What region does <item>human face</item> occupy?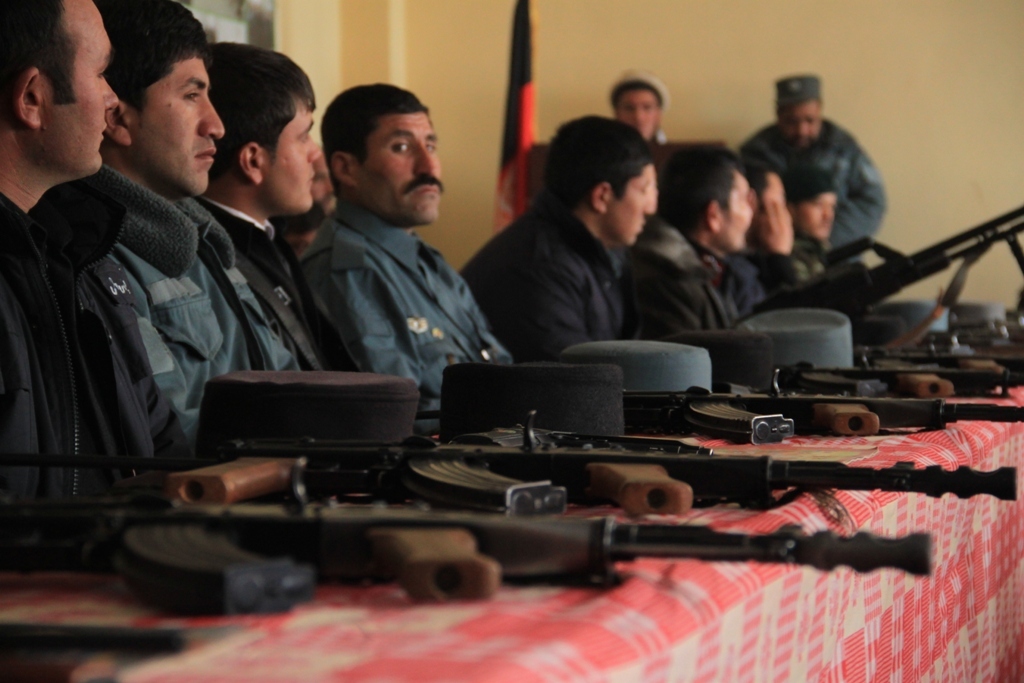
{"x1": 610, "y1": 91, "x2": 657, "y2": 134}.
